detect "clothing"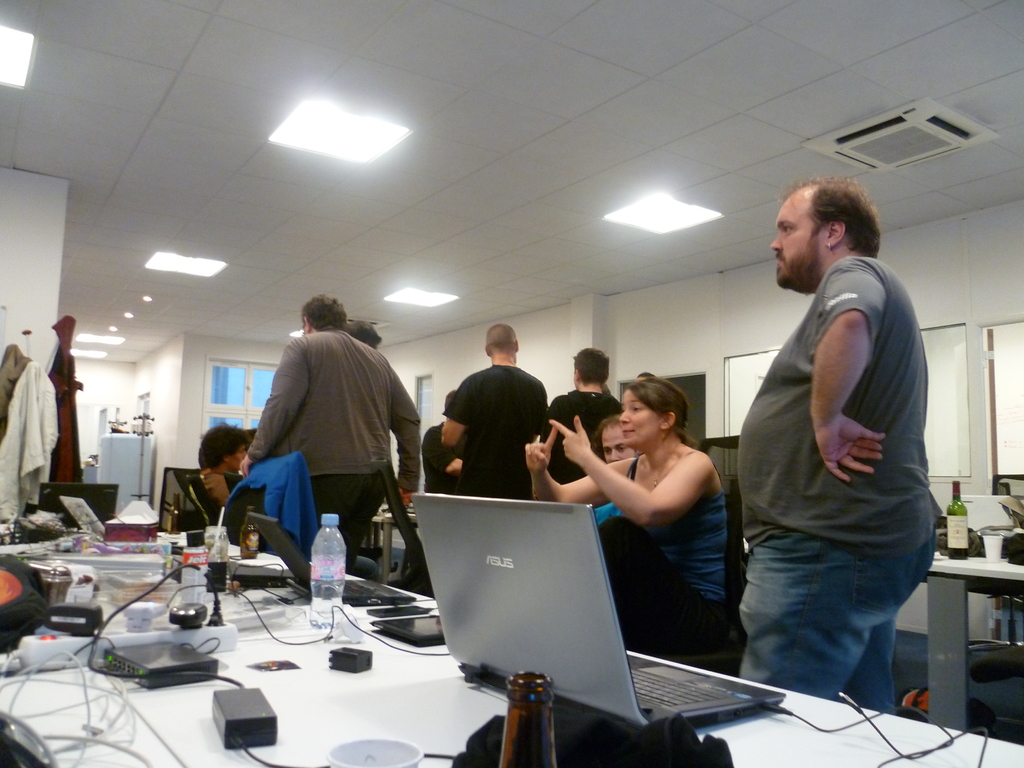
x1=0 y1=358 x2=58 y2=522
